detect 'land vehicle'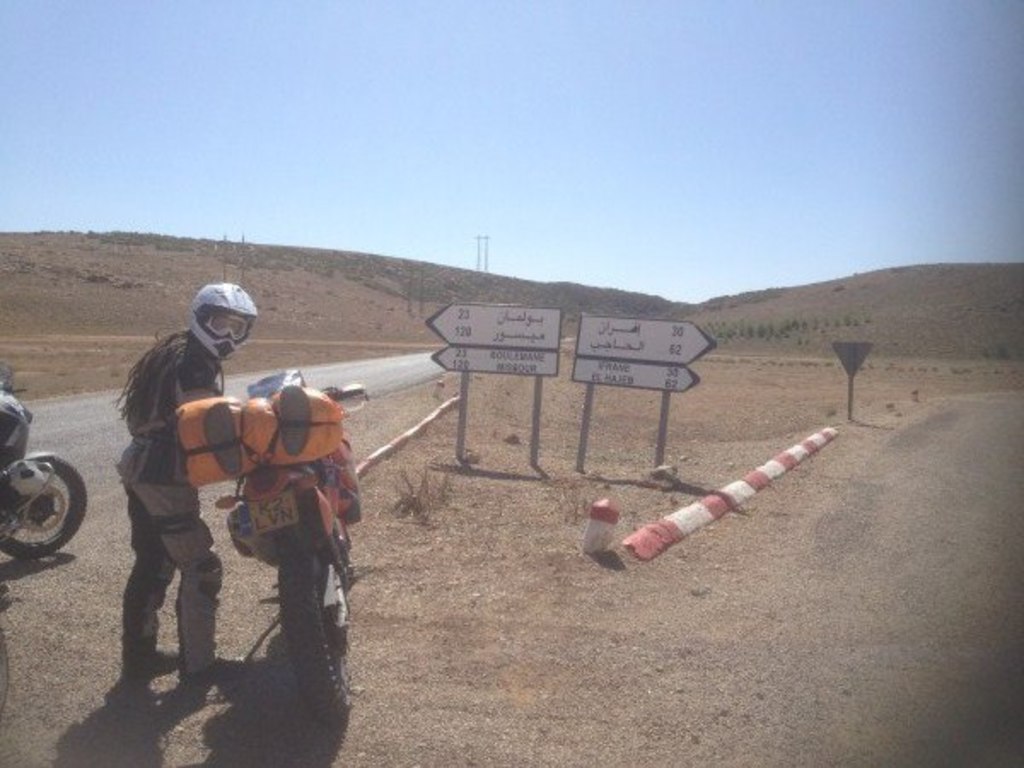
x1=0 y1=423 x2=89 y2=585
